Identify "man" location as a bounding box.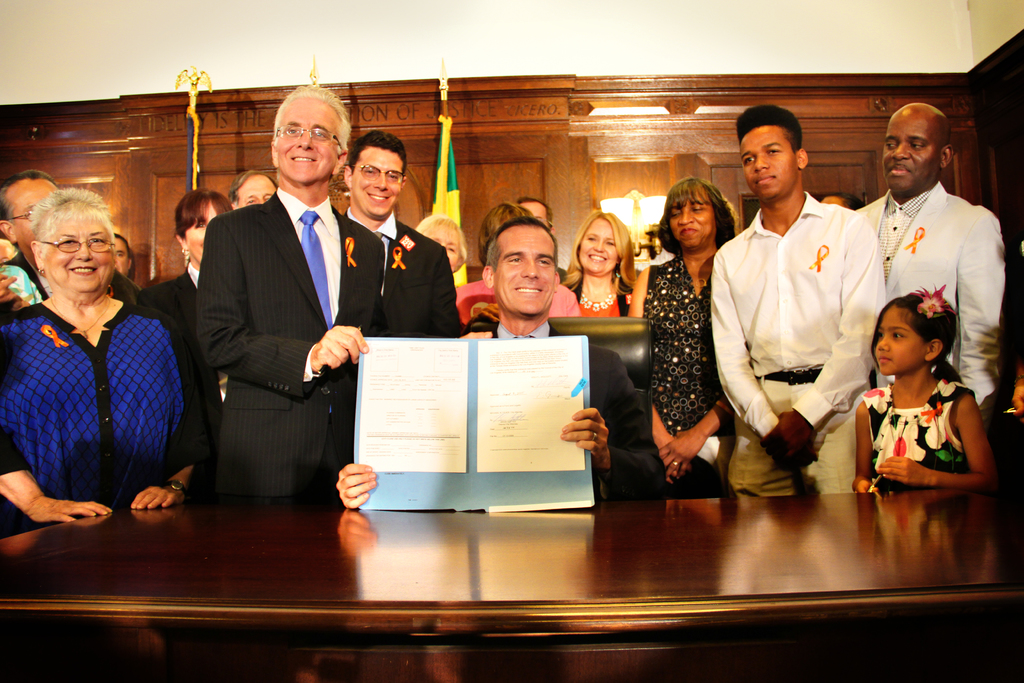
<box>0,167,143,302</box>.
